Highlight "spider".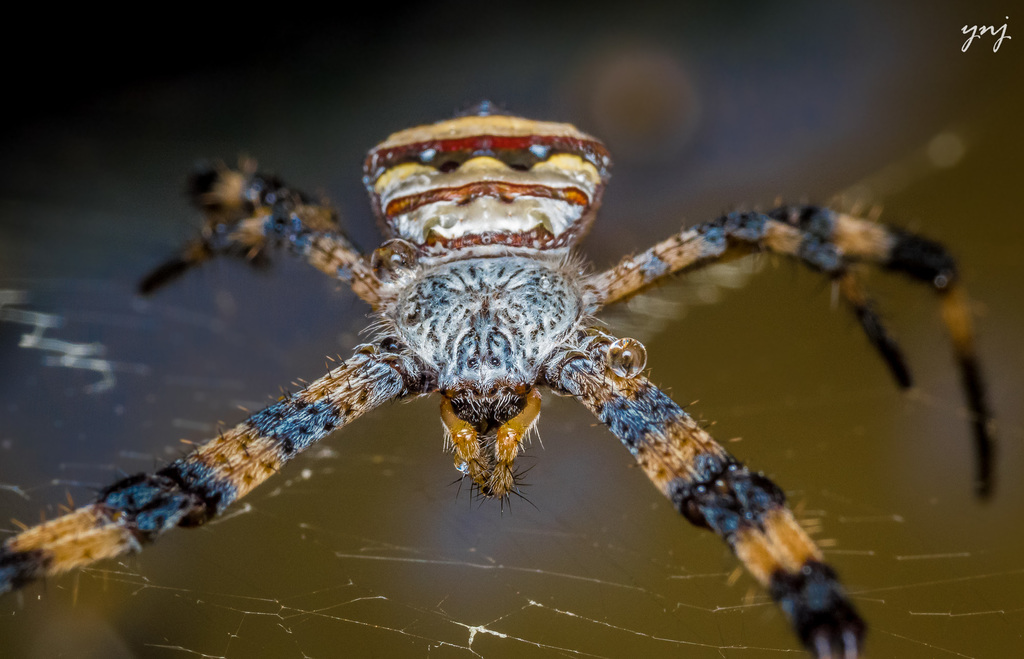
Highlighted region: {"x1": 0, "y1": 101, "x2": 1005, "y2": 658}.
